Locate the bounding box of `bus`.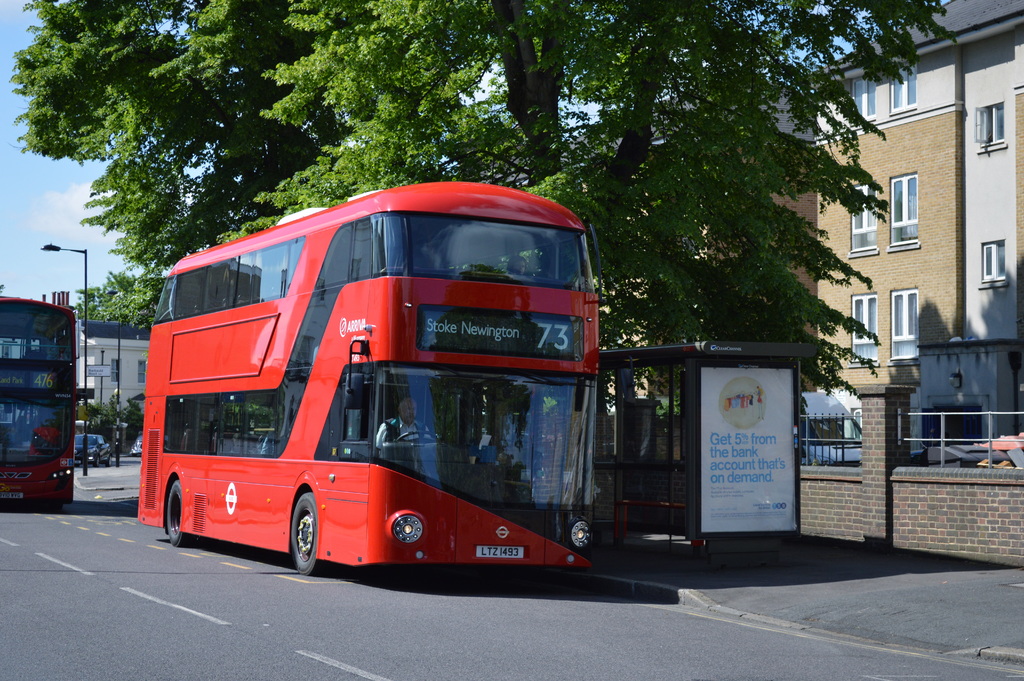
Bounding box: bbox(1, 295, 77, 508).
